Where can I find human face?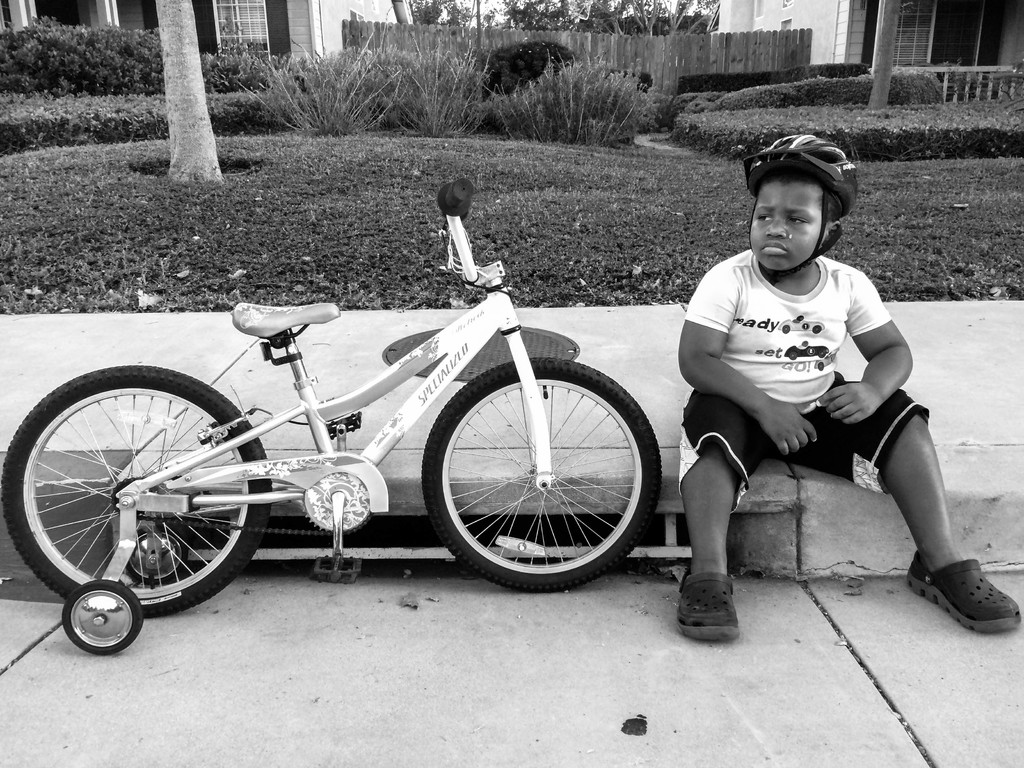
You can find it at locate(748, 174, 829, 269).
